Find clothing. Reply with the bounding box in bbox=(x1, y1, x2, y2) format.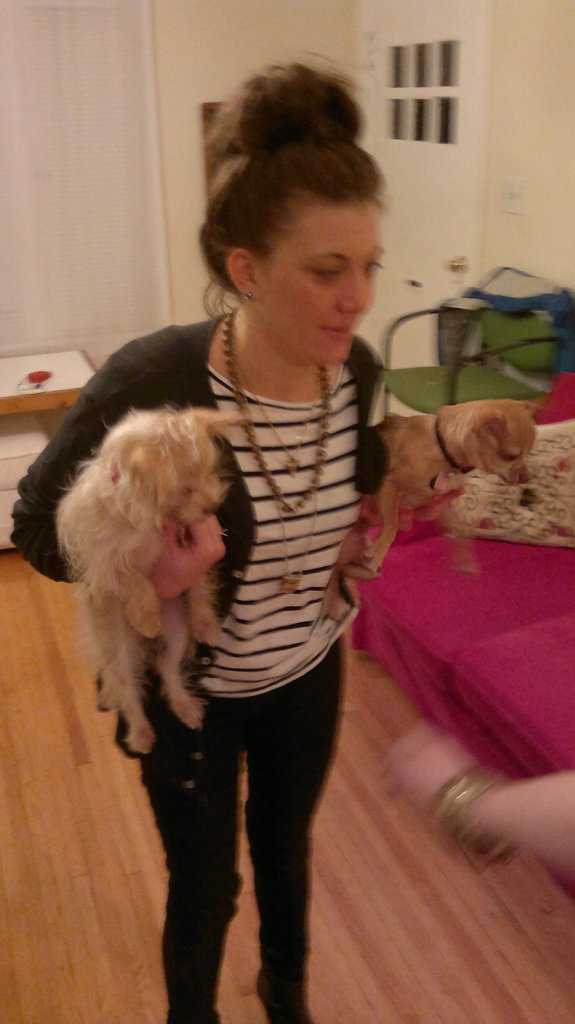
bbox=(14, 313, 392, 1023).
